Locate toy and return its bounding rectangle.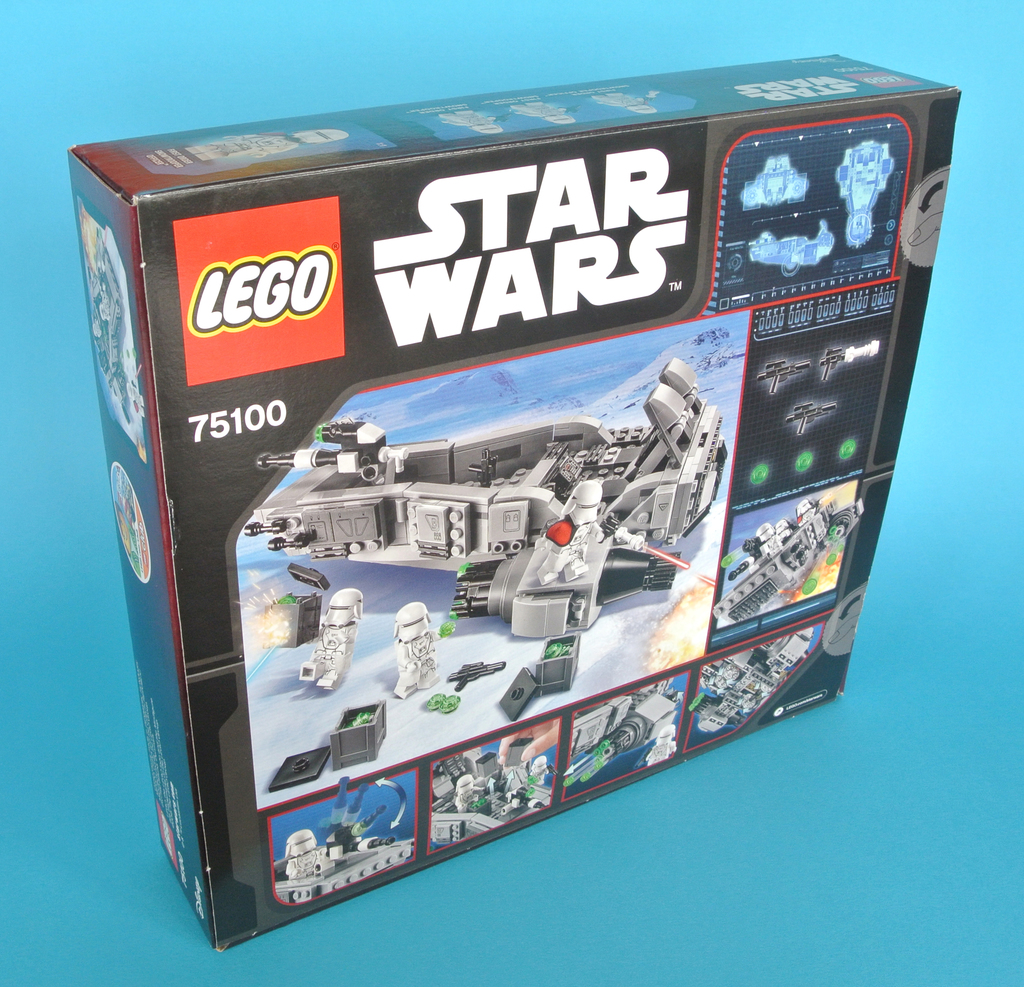
Rect(742, 151, 807, 212).
